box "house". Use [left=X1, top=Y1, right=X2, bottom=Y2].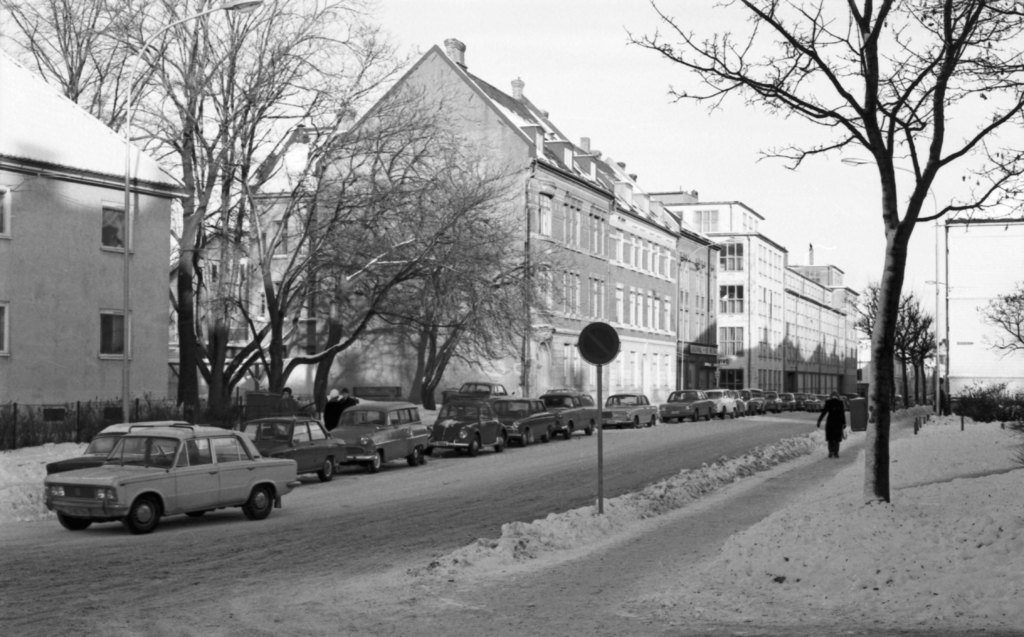
[left=935, top=220, right=1023, bottom=417].
